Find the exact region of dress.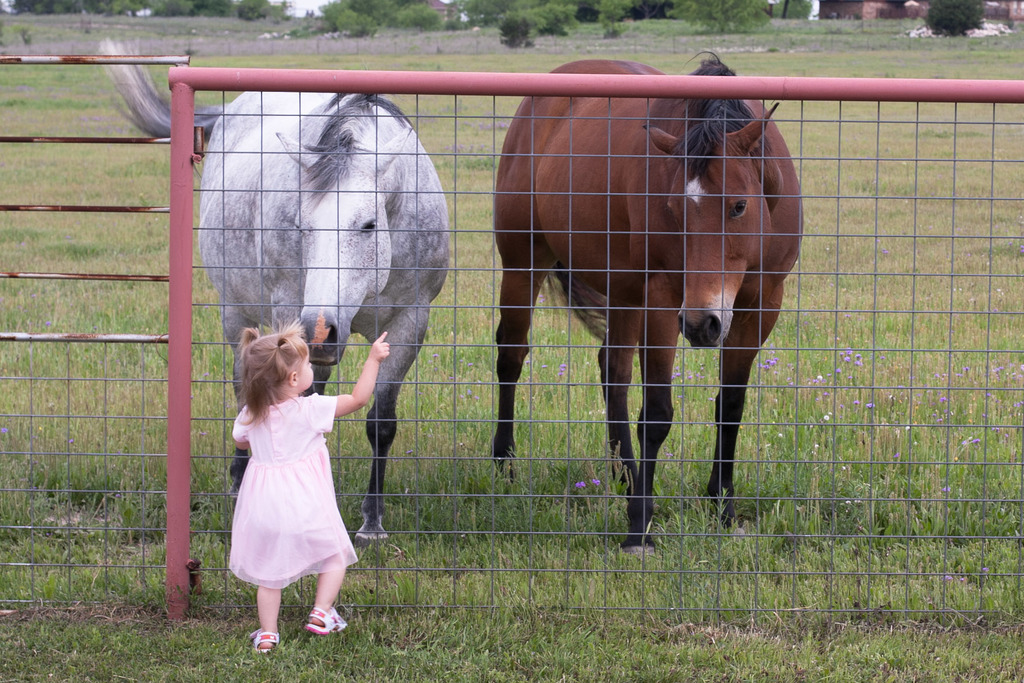
Exact region: [left=240, top=384, right=360, bottom=616].
